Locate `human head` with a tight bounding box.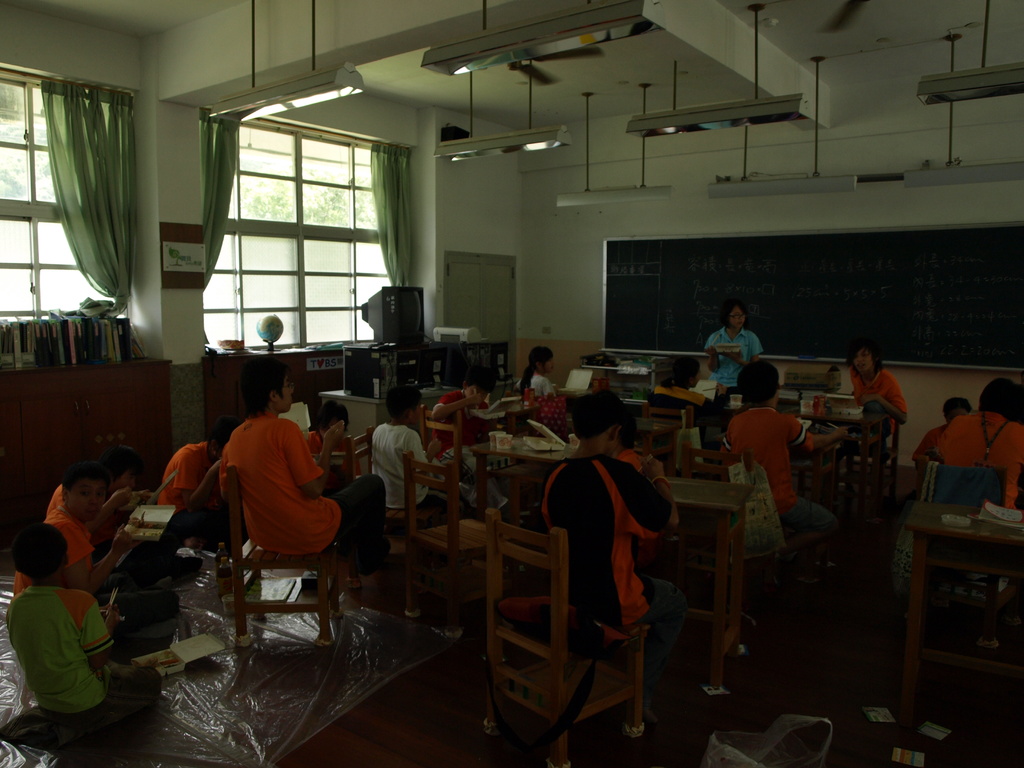
Rect(669, 356, 703, 388).
